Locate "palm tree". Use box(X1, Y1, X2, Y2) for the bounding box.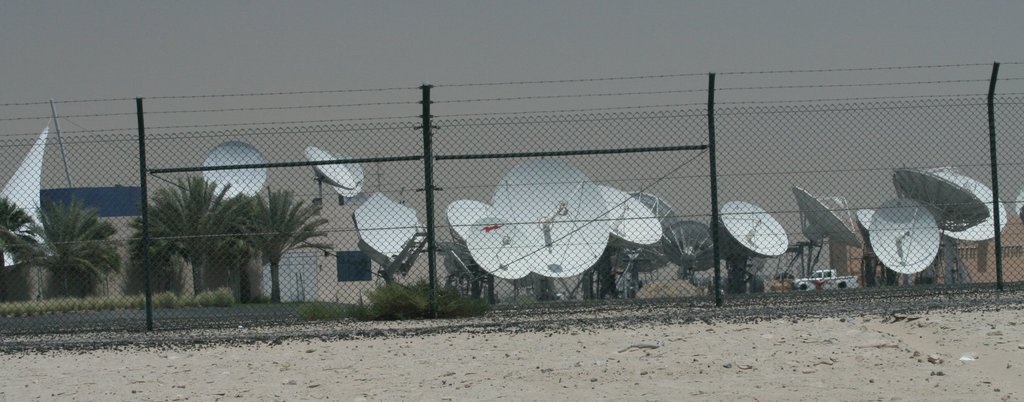
box(3, 190, 125, 299).
